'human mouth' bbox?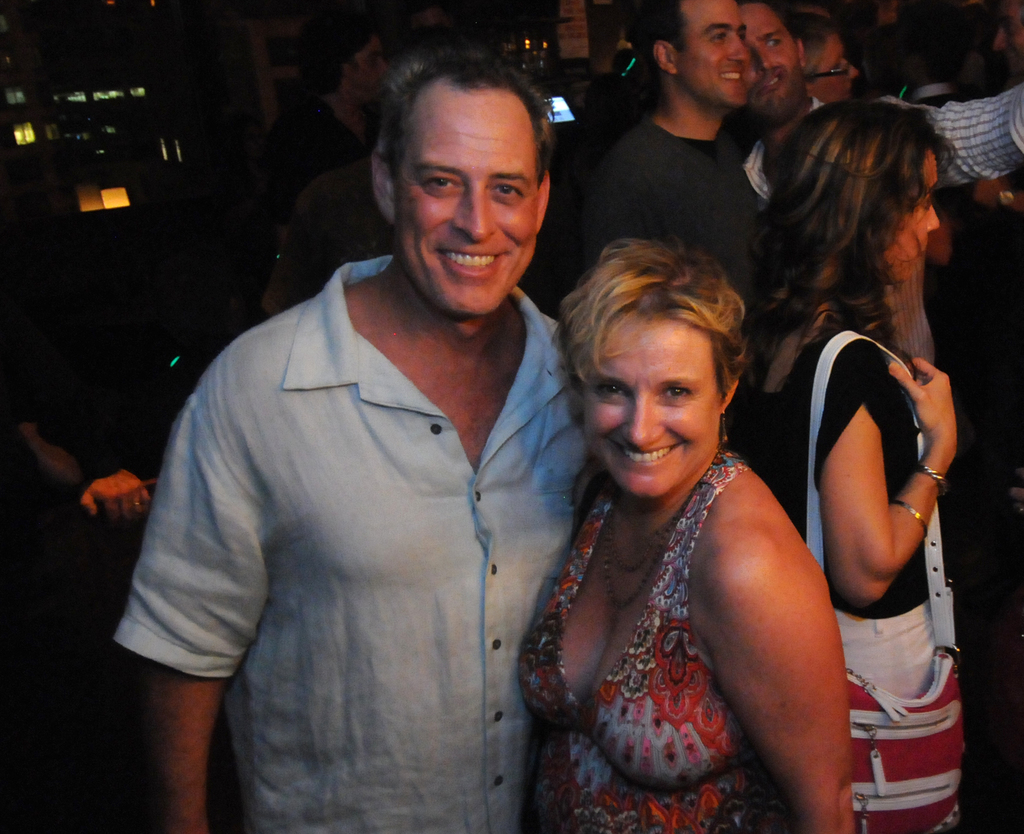
Rect(719, 65, 748, 92)
